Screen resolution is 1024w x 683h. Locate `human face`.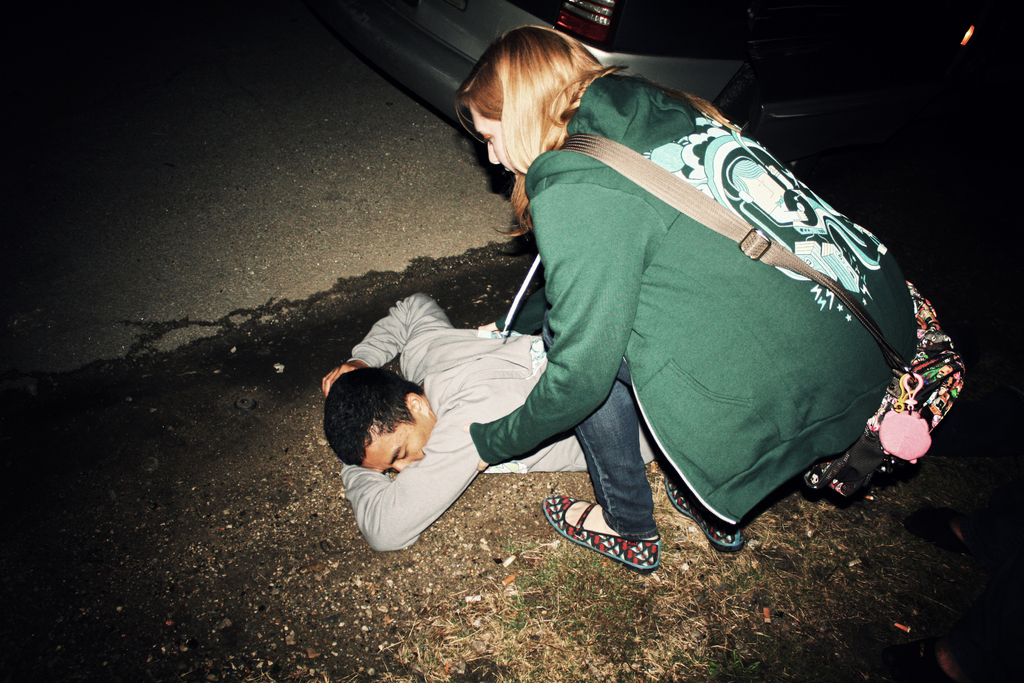
<box>362,416,438,477</box>.
